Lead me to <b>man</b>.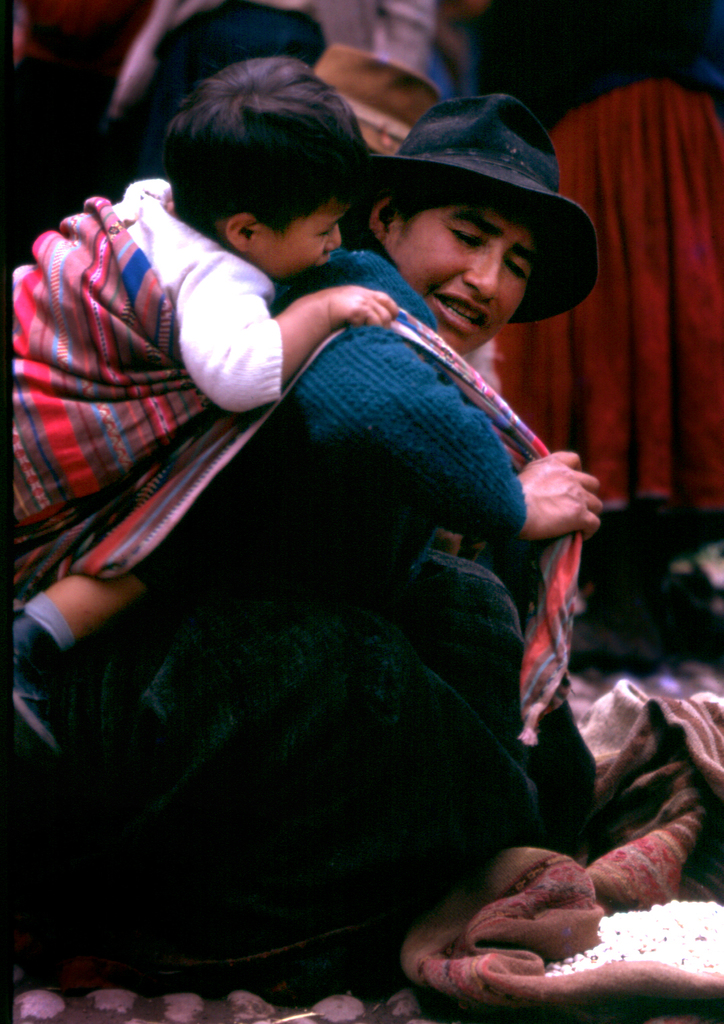
Lead to 3 90 599 940.
